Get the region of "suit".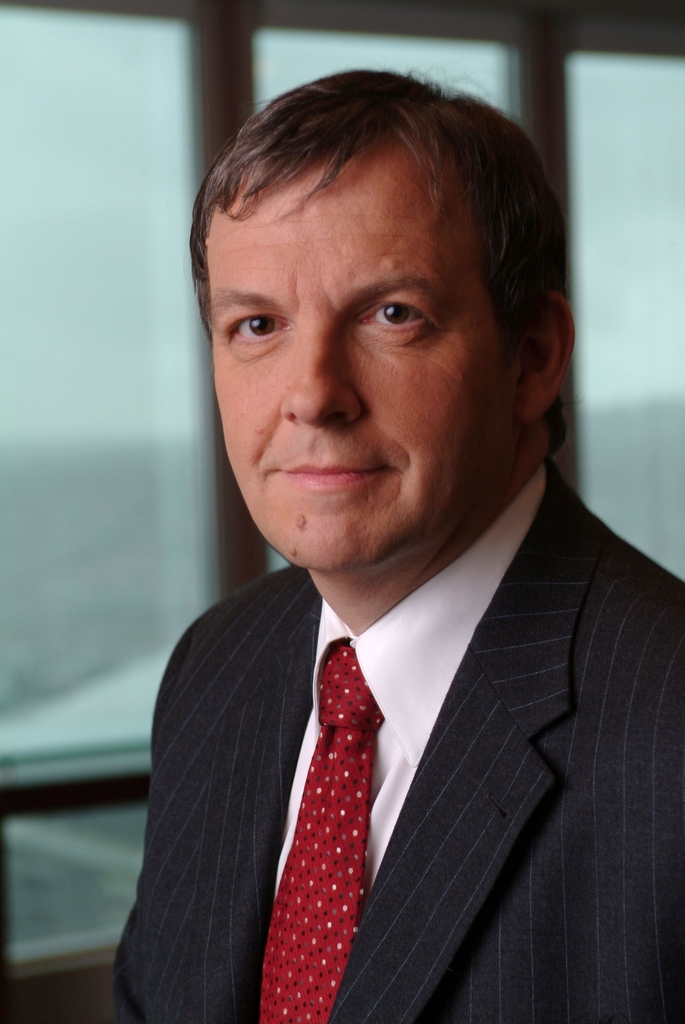
[97,364,655,1020].
